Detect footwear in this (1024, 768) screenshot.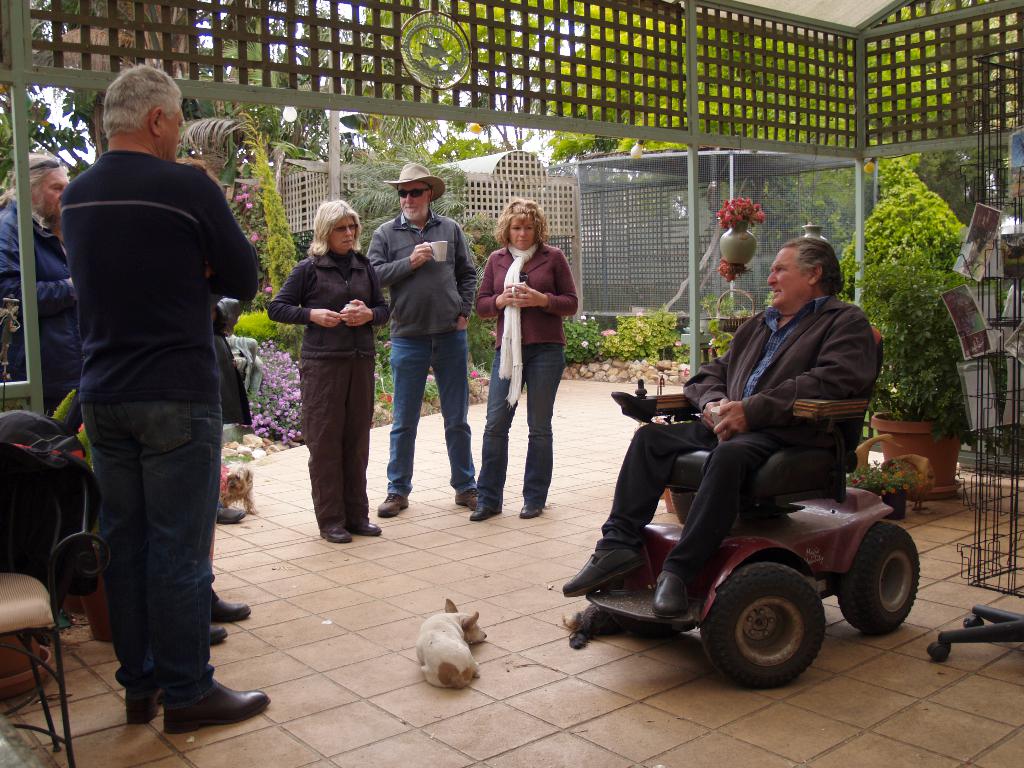
Detection: pyautogui.locateOnScreen(467, 499, 502, 523).
